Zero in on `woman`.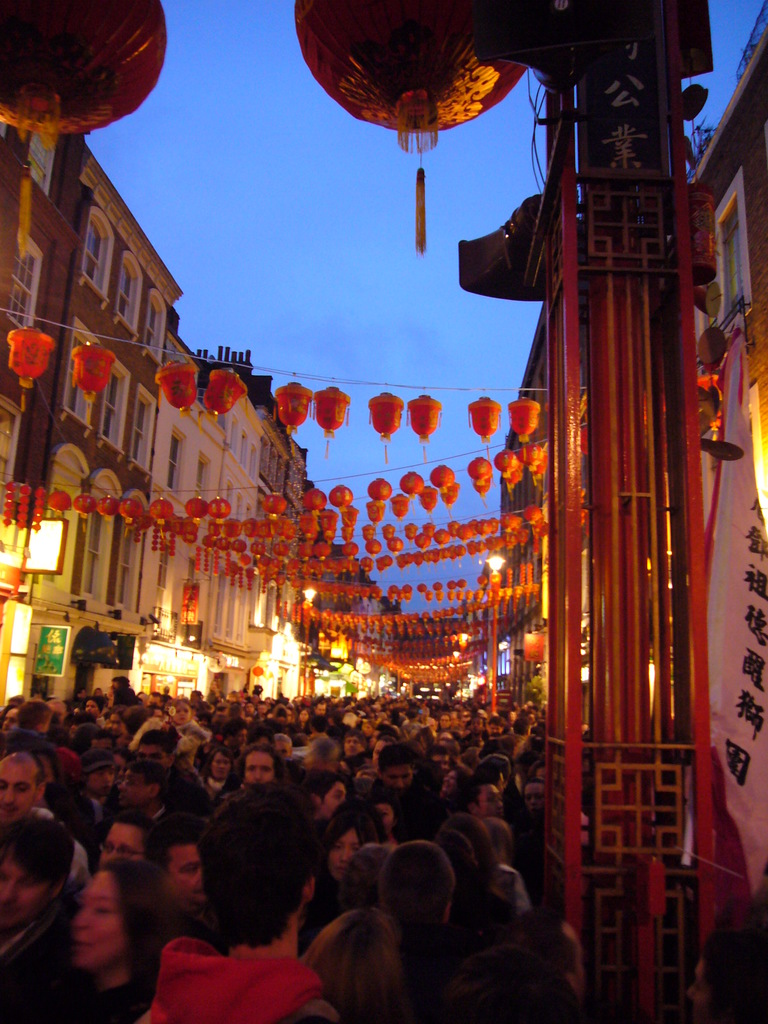
Zeroed in: [291, 710, 310, 736].
